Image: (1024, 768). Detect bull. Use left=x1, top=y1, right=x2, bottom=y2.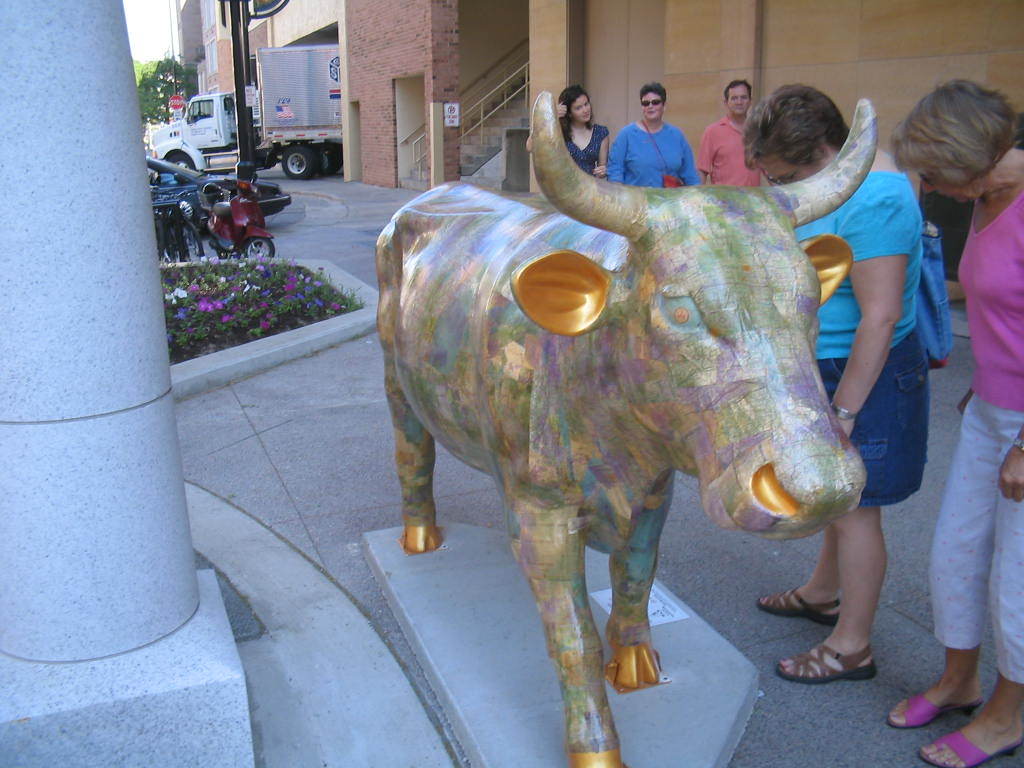
left=373, top=90, right=882, bottom=767.
